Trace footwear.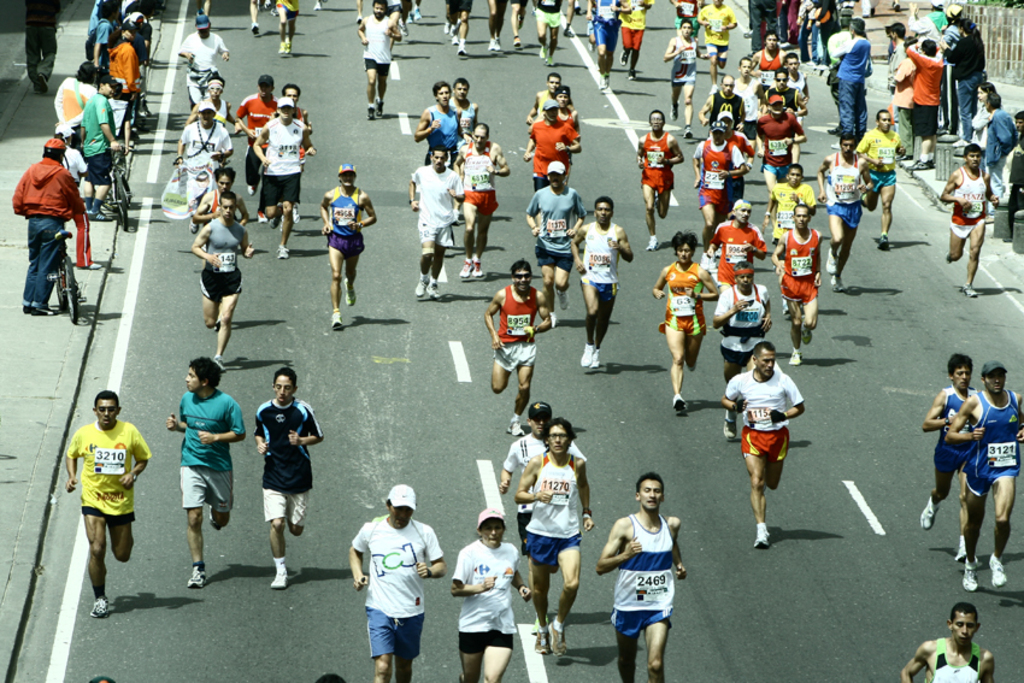
Traced to <region>682, 128, 694, 137</region>.
